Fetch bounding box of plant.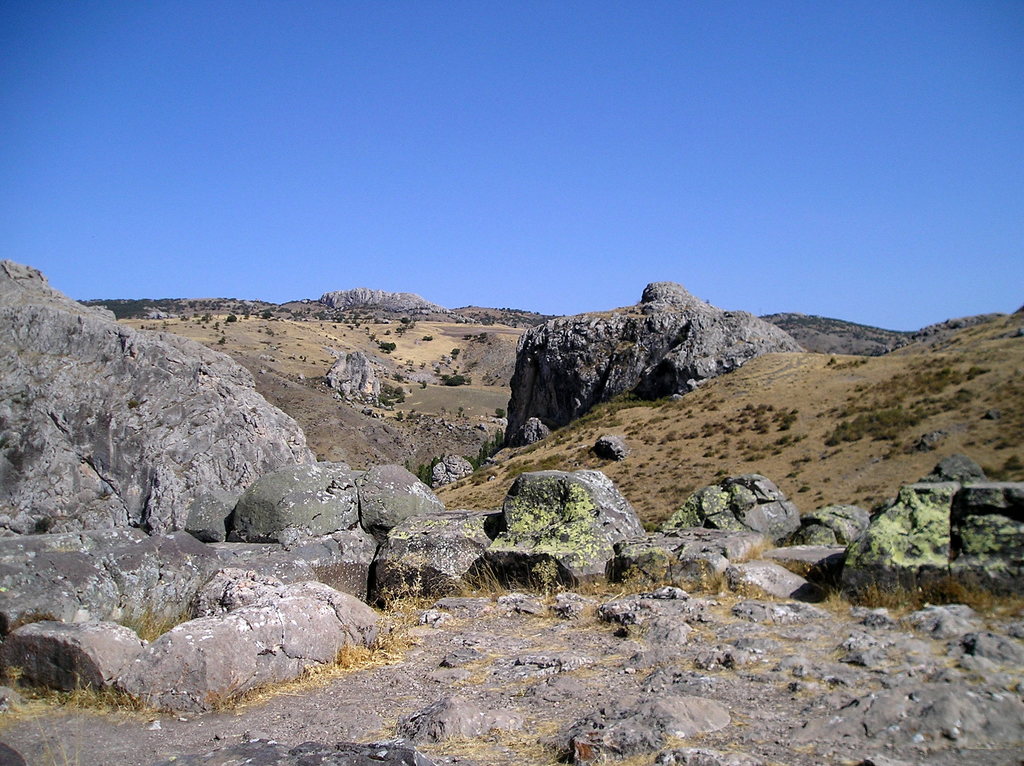
Bbox: 376, 584, 416, 614.
